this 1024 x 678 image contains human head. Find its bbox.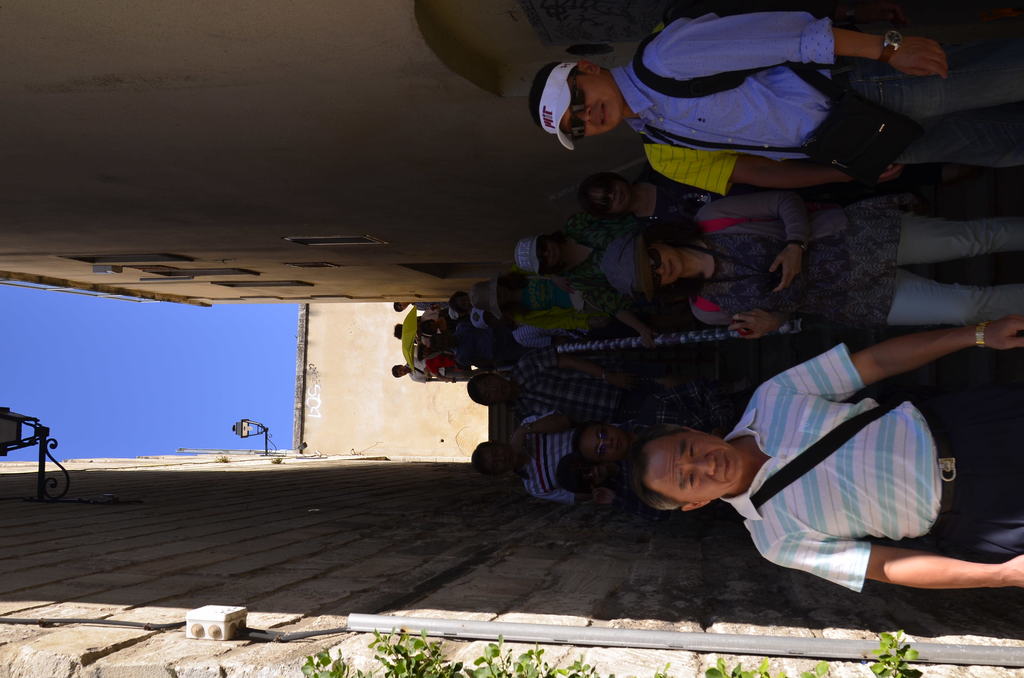
<box>515,234,578,275</box>.
